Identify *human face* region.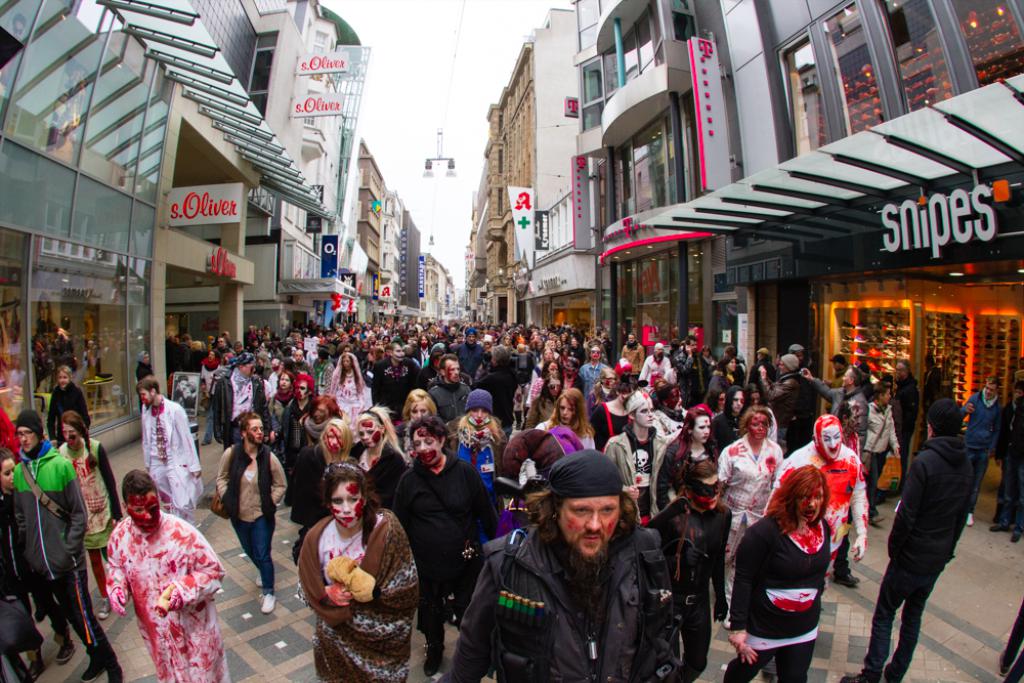
Region: left=729, top=389, right=741, bottom=411.
